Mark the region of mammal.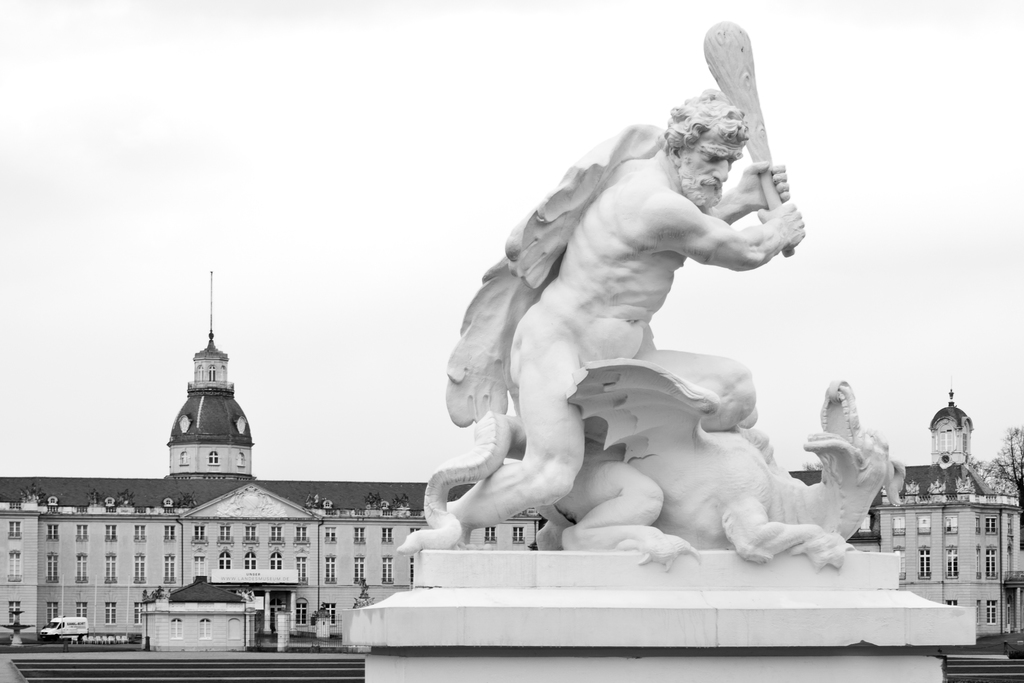
Region: select_region(412, 75, 836, 561).
